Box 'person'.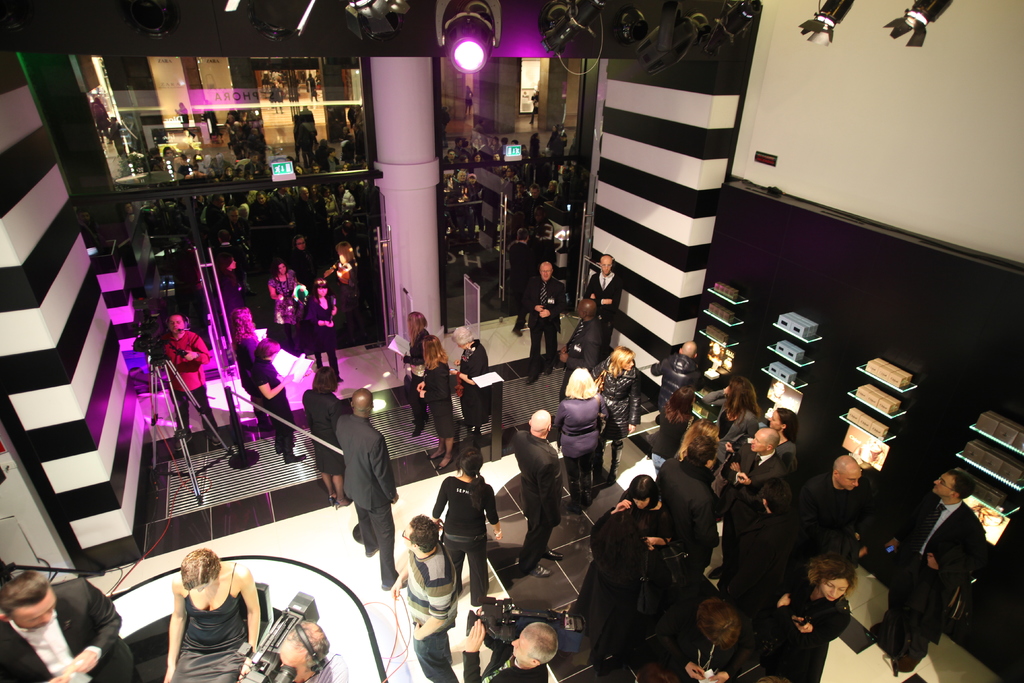
Rect(506, 267, 569, 381).
